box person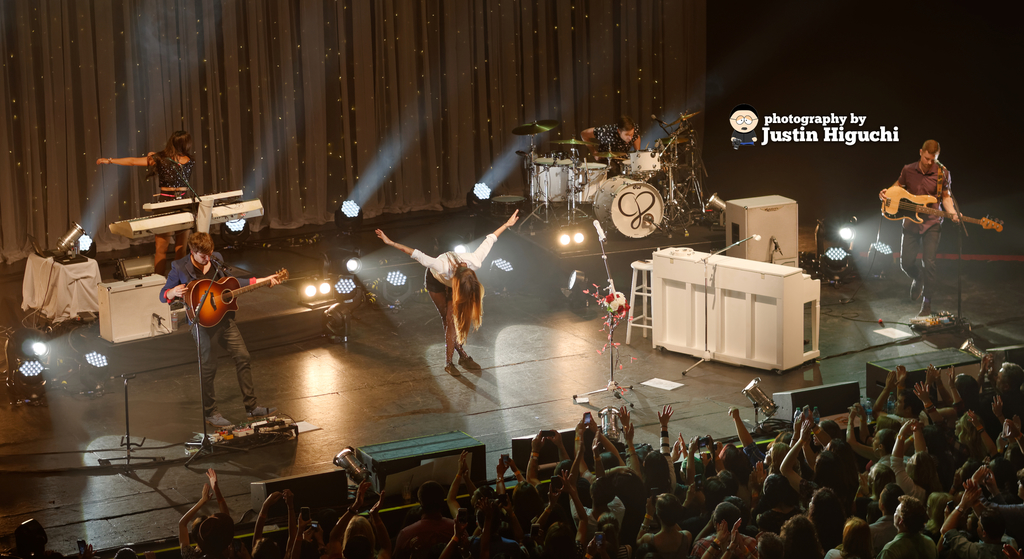
detection(92, 127, 195, 273)
